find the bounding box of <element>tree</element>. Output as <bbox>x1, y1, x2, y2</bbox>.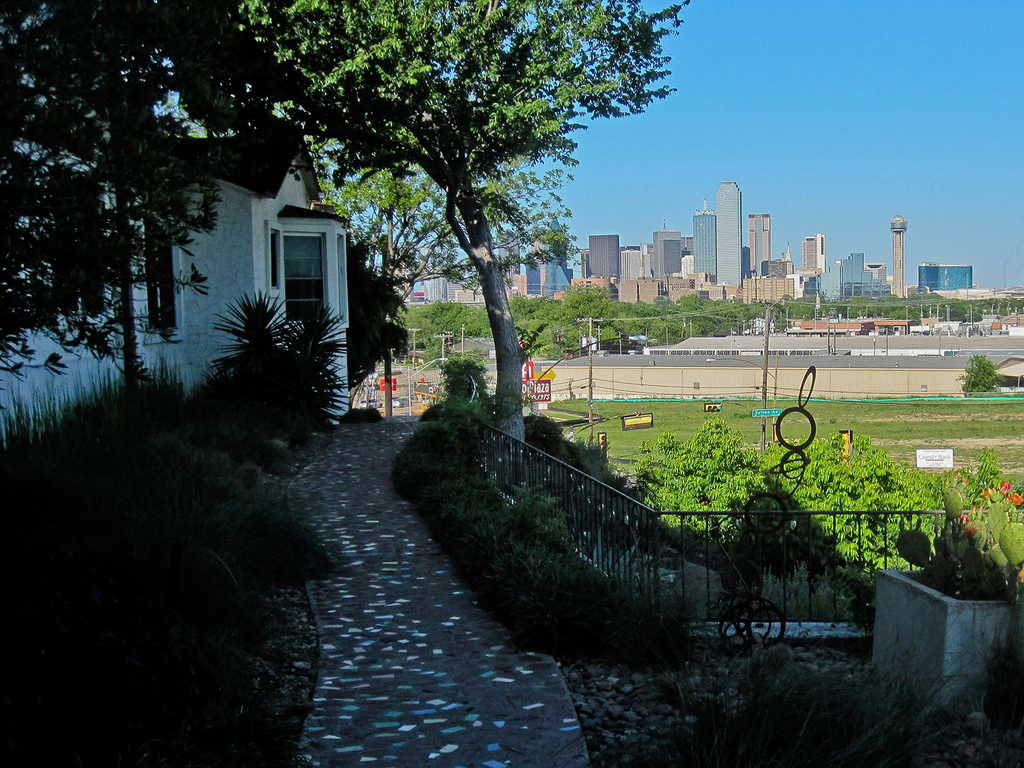
<bbox>258, 18, 613, 444</bbox>.
